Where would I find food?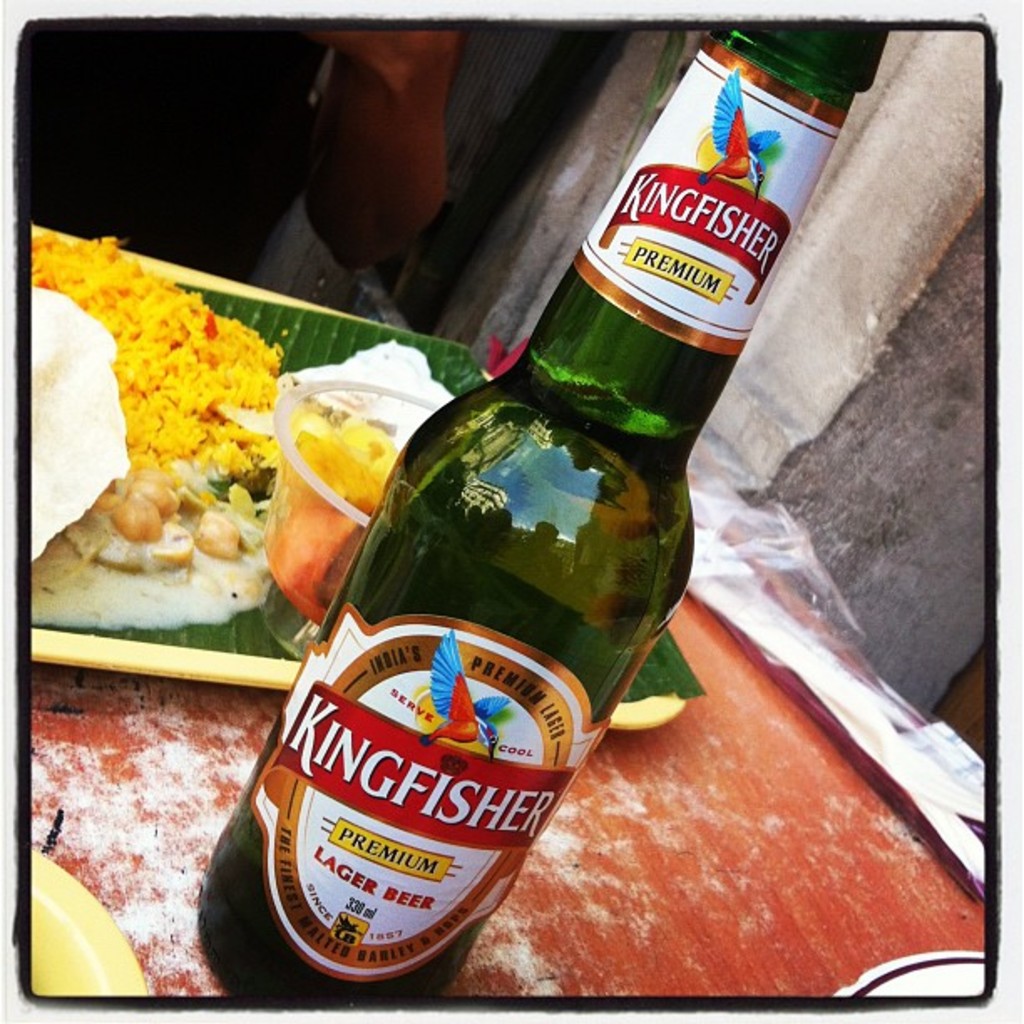
At BBox(259, 417, 403, 621).
